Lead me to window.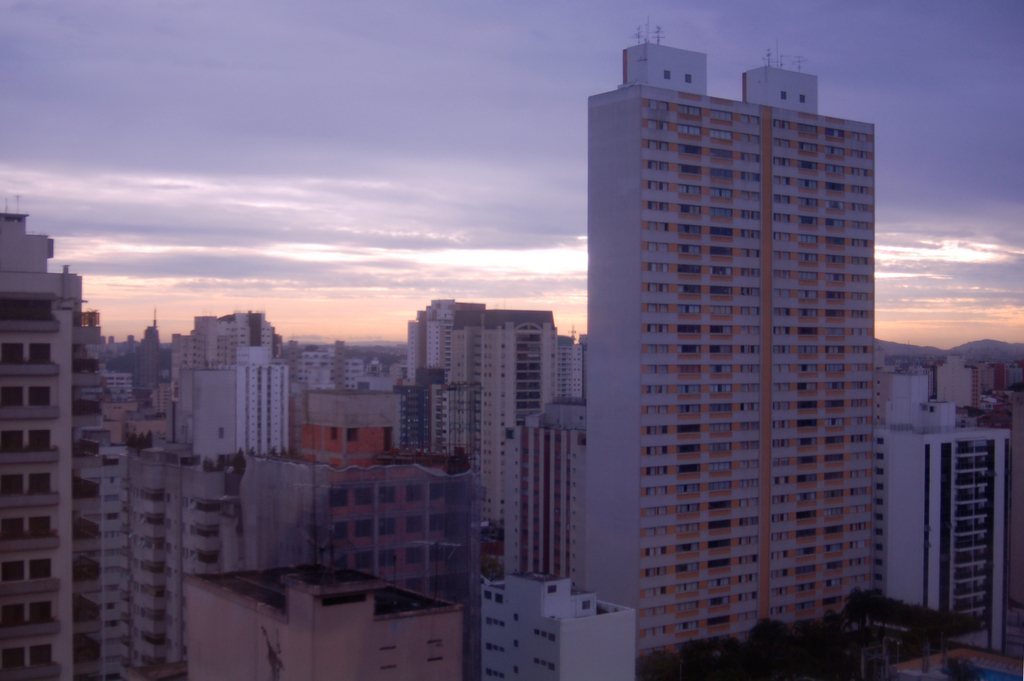
Lead to [x1=800, y1=344, x2=816, y2=356].
